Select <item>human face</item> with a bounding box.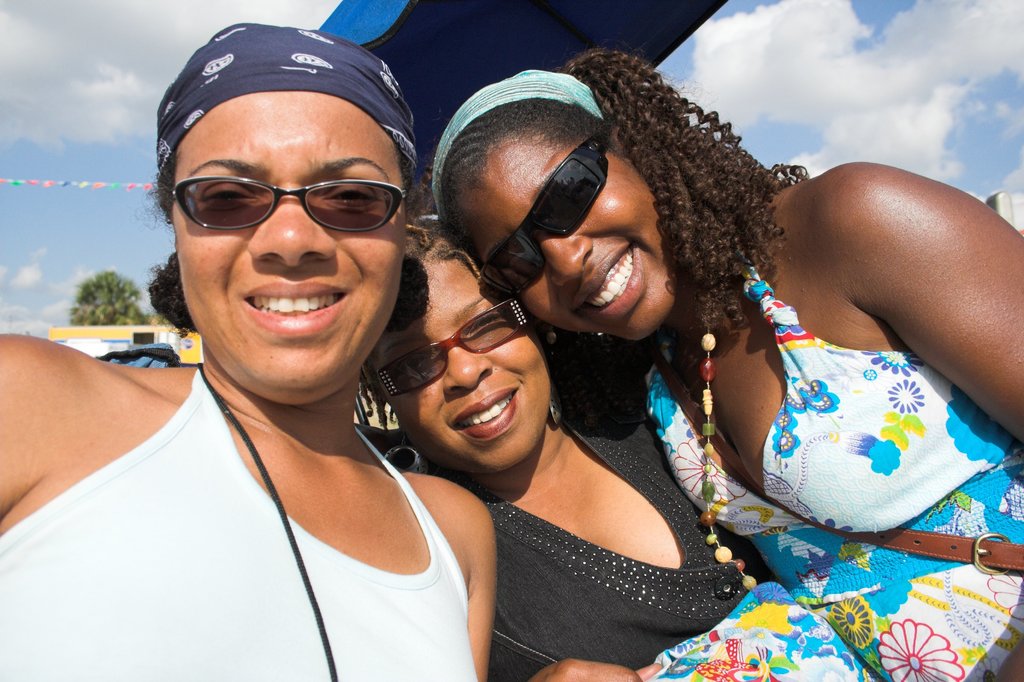
[168,97,406,404].
